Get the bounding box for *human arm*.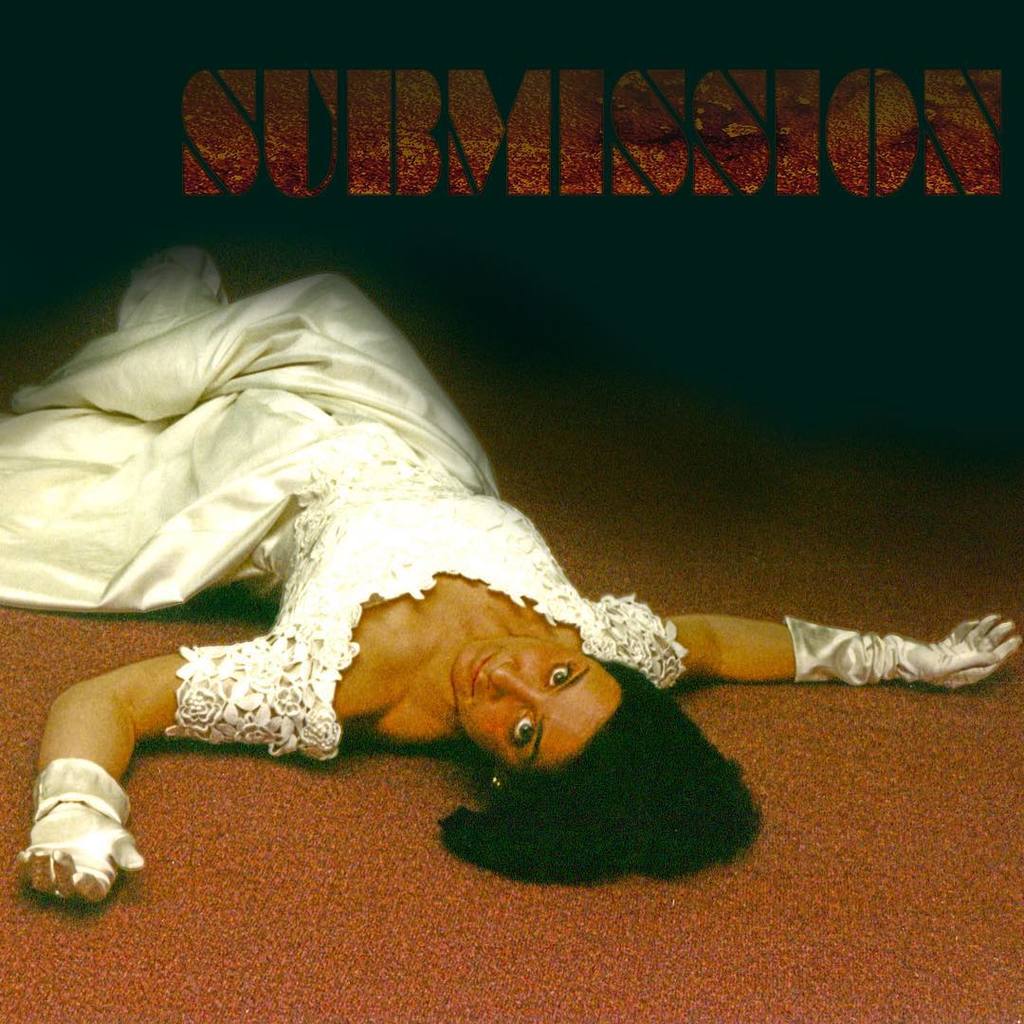
select_region(20, 636, 283, 902).
